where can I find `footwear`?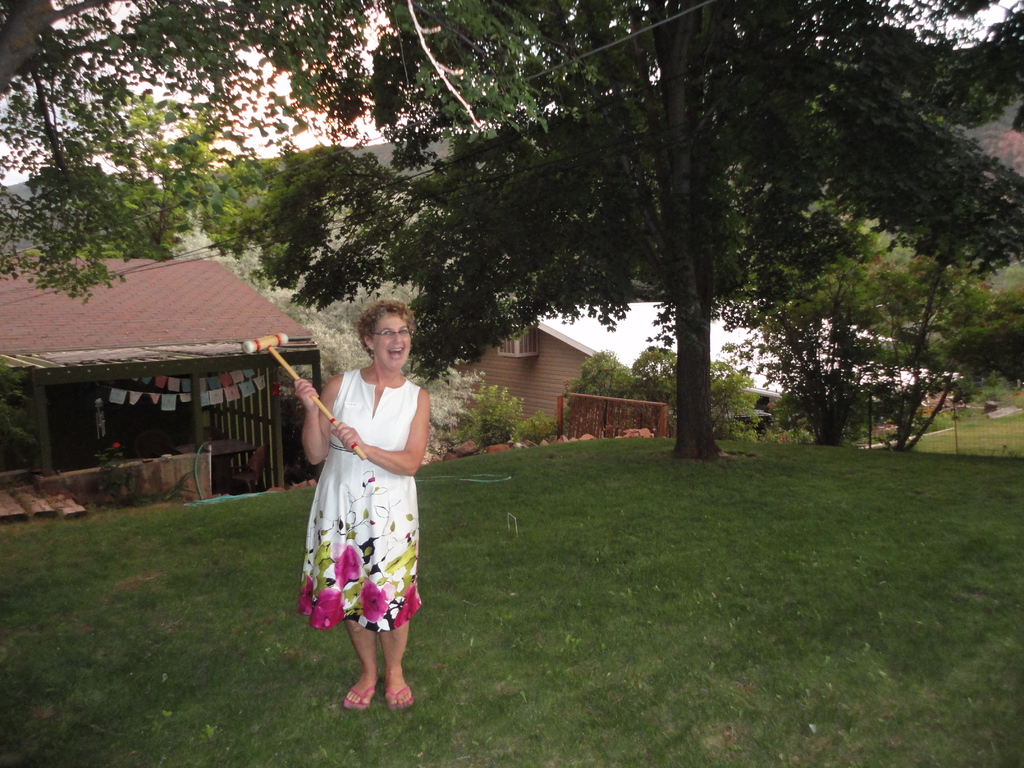
You can find it at x1=340, y1=680, x2=372, y2=712.
